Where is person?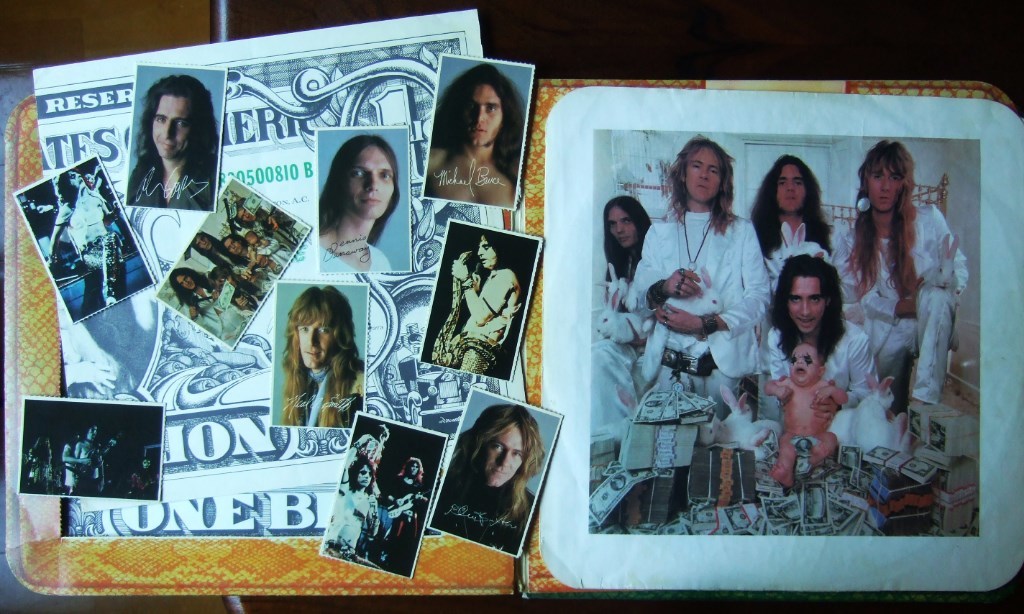
locate(318, 137, 401, 278).
